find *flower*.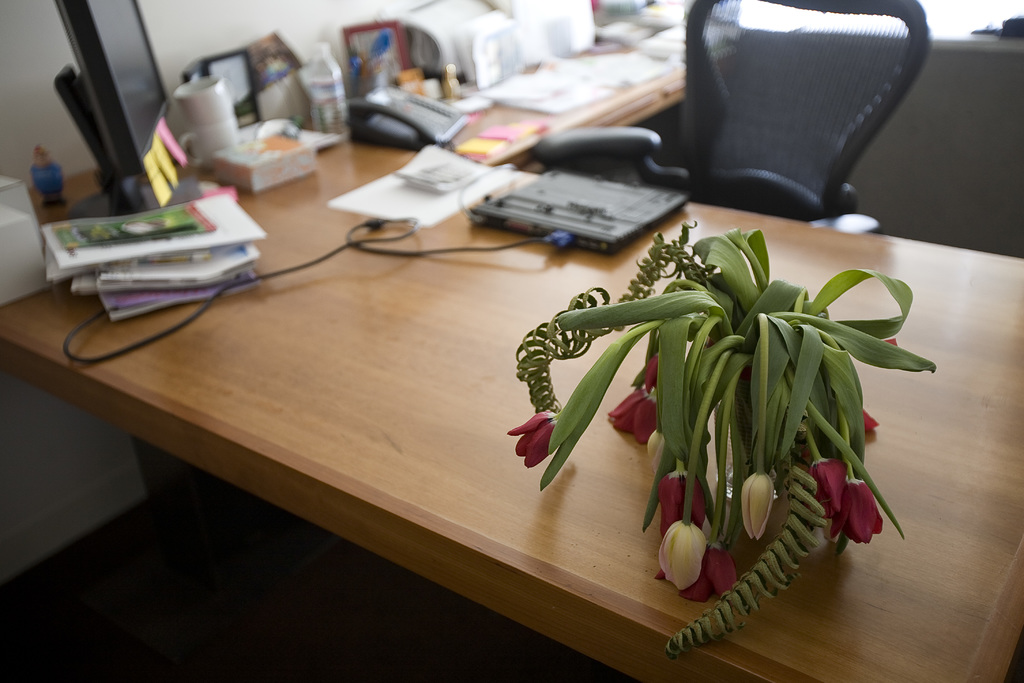
select_region(859, 407, 879, 438).
